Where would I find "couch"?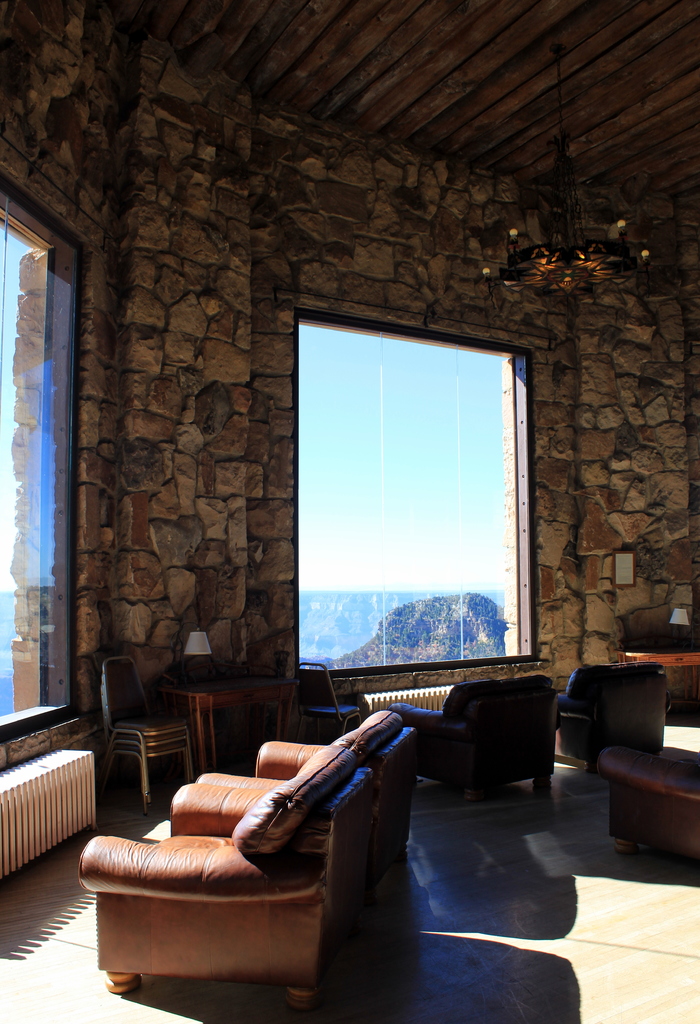
At BBox(78, 686, 462, 993).
